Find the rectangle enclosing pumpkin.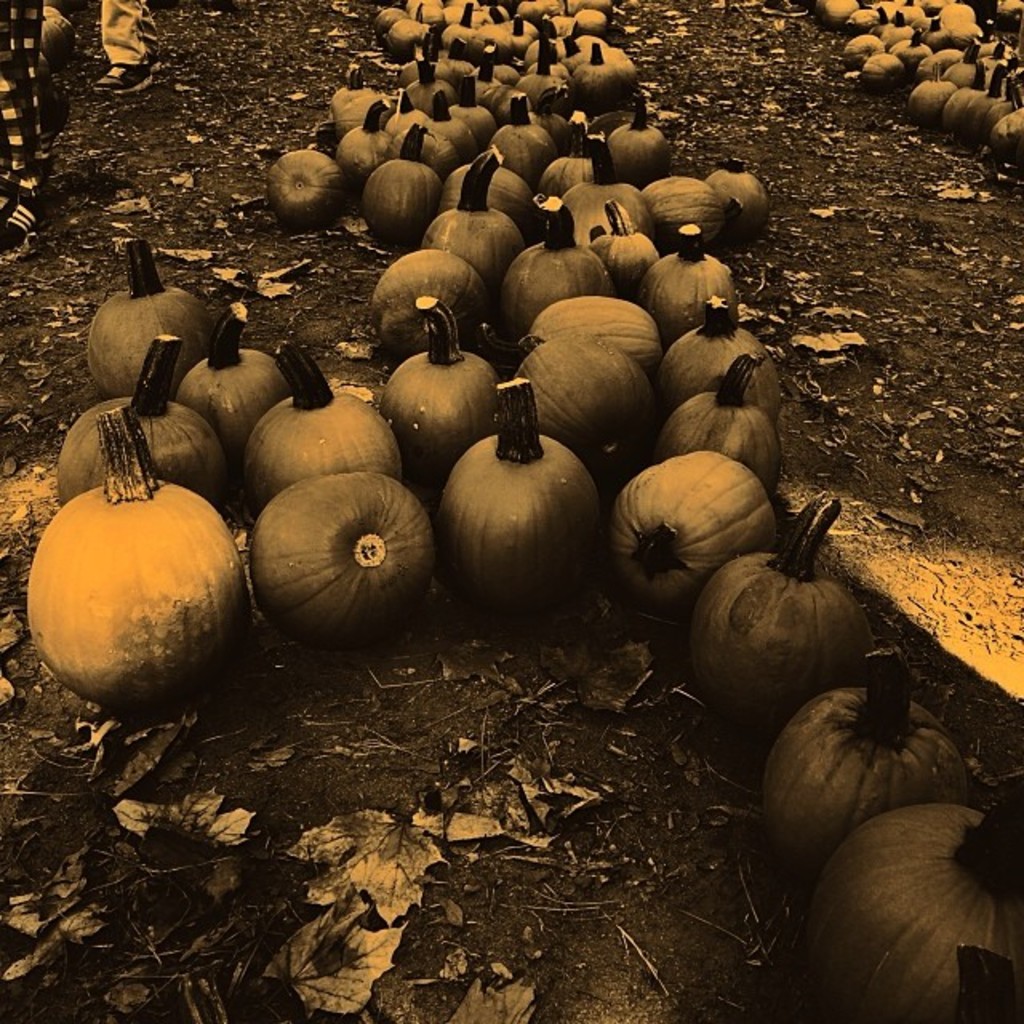
x1=709, y1=149, x2=776, y2=245.
